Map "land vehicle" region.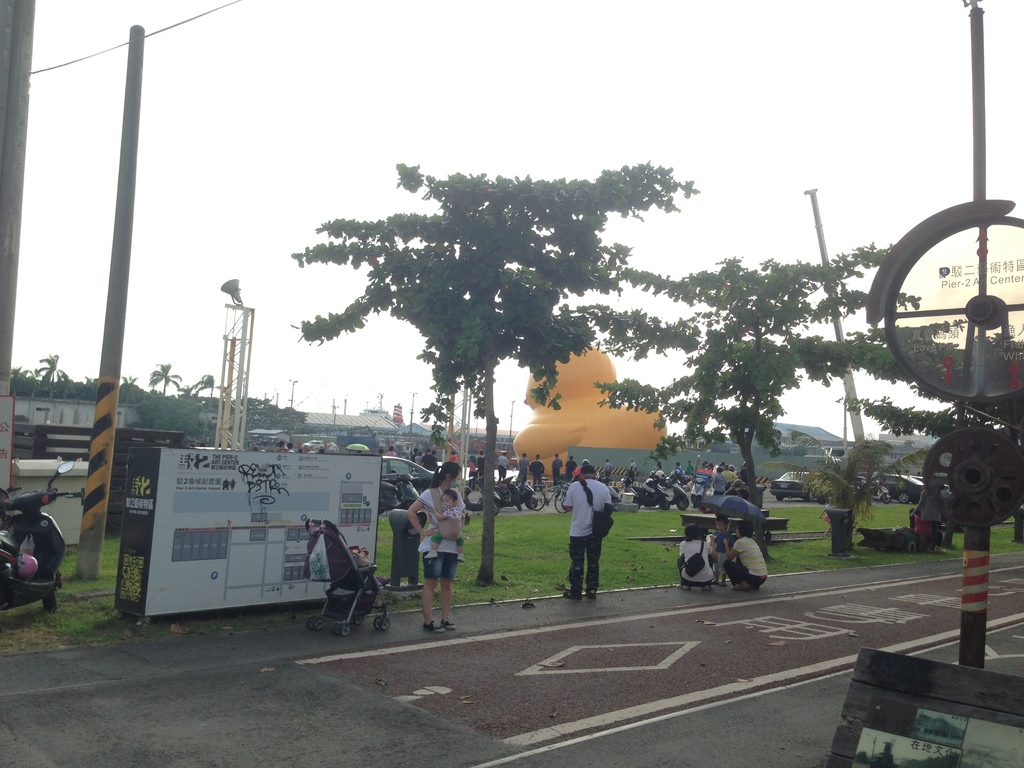
Mapped to [876, 470, 923, 506].
